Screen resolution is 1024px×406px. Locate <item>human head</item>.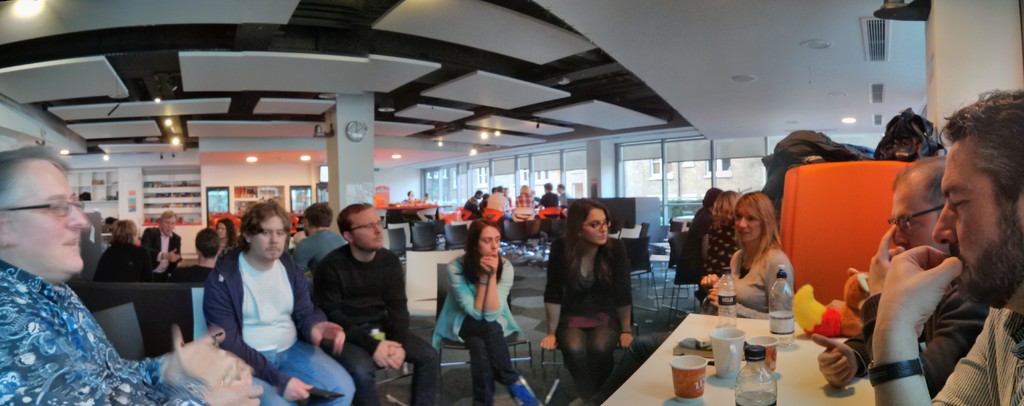
(x1=213, y1=217, x2=237, y2=242).
